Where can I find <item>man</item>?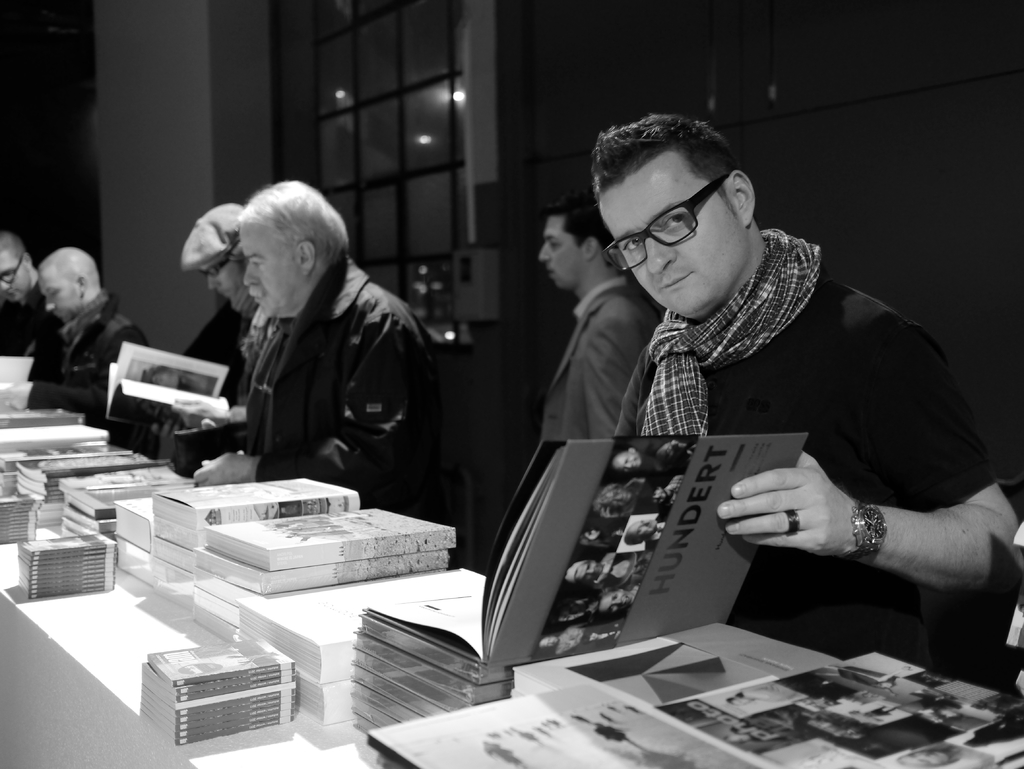
You can find it at bbox(185, 181, 465, 517).
